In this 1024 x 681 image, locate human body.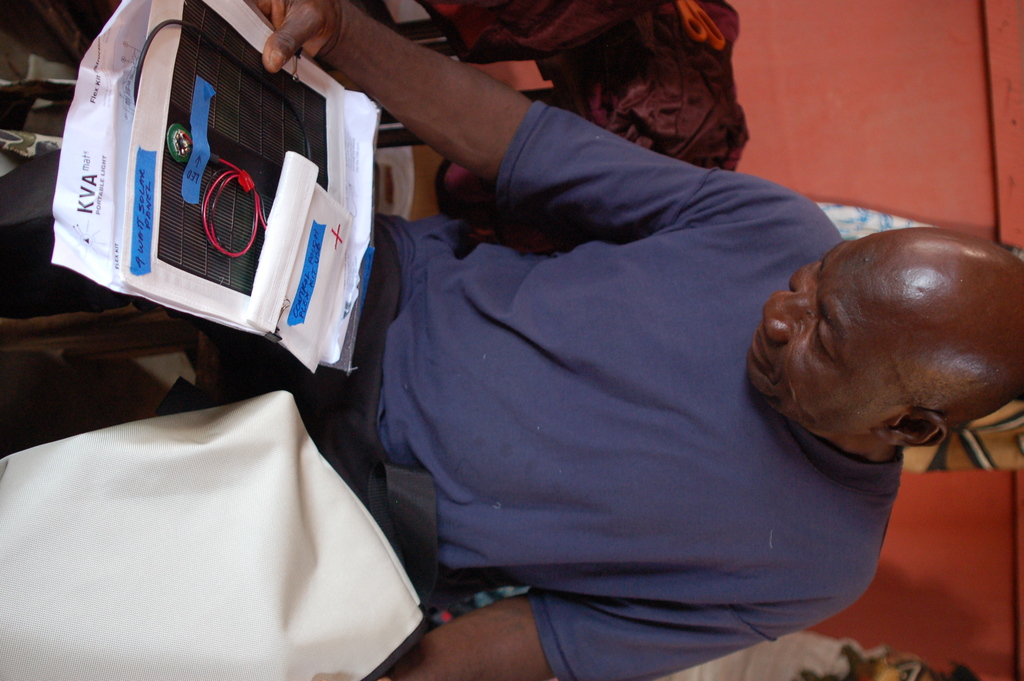
Bounding box: [x1=248, y1=0, x2=1023, y2=680].
